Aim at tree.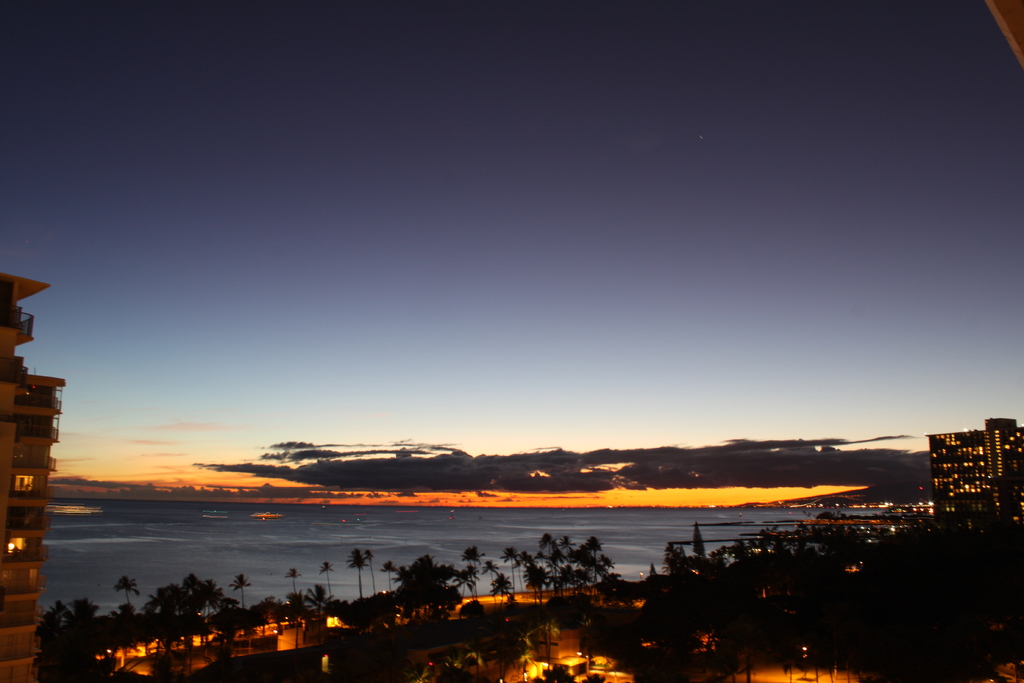
Aimed at Rect(461, 562, 473, 589).
